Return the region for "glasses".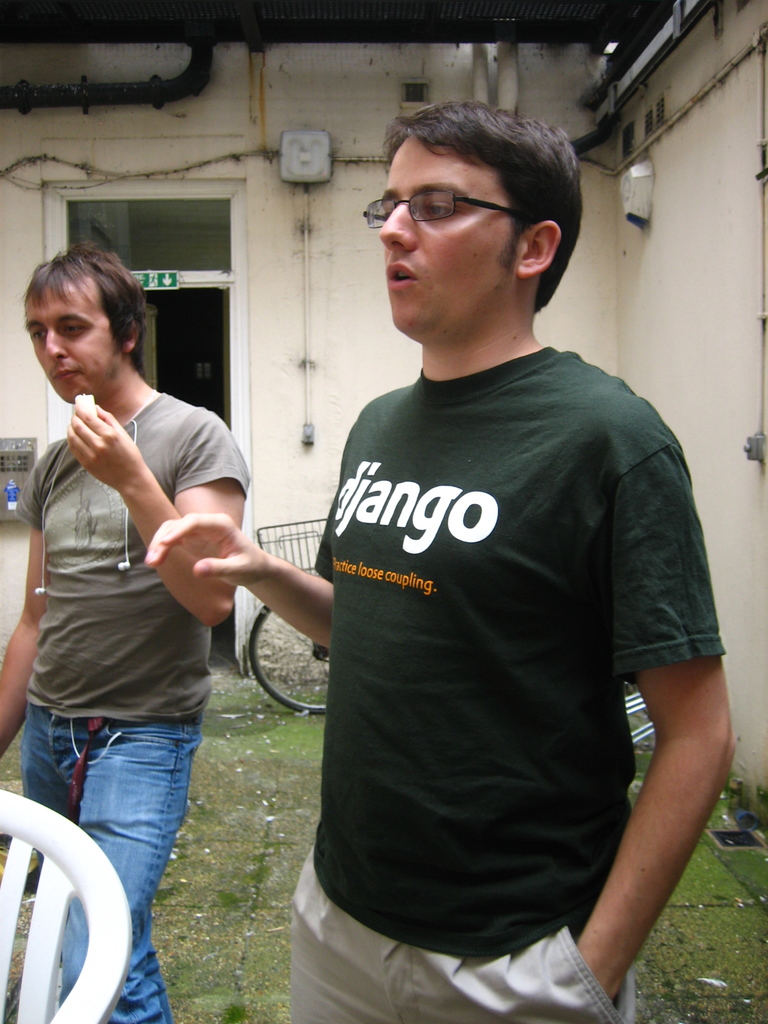
select_region(371, 169, 510, 225).
